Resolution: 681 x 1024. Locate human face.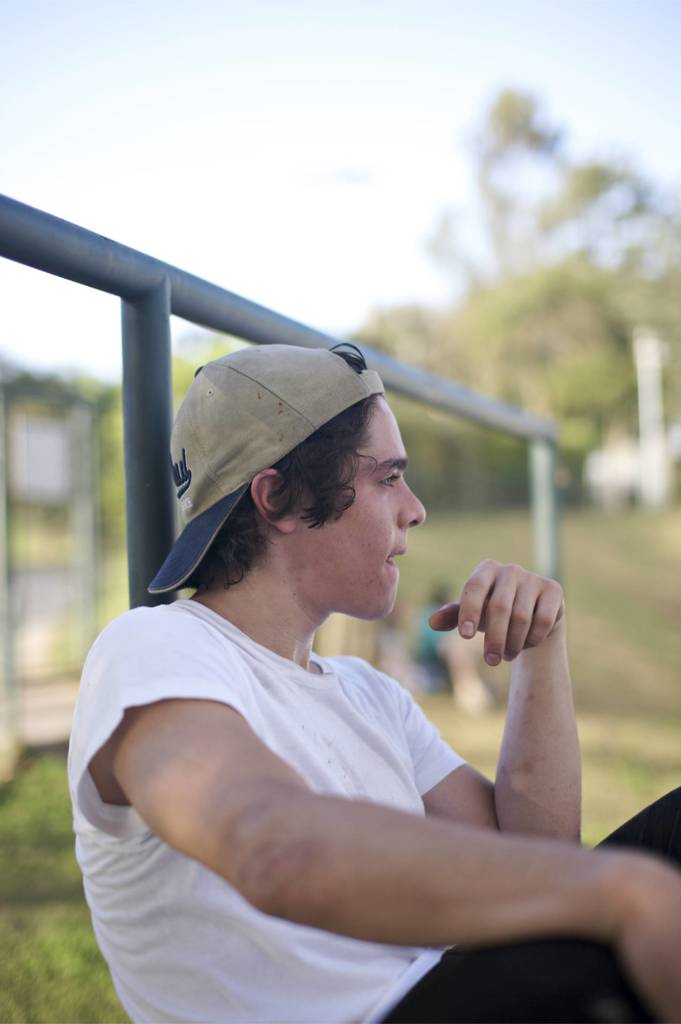
300,396,426,620.
